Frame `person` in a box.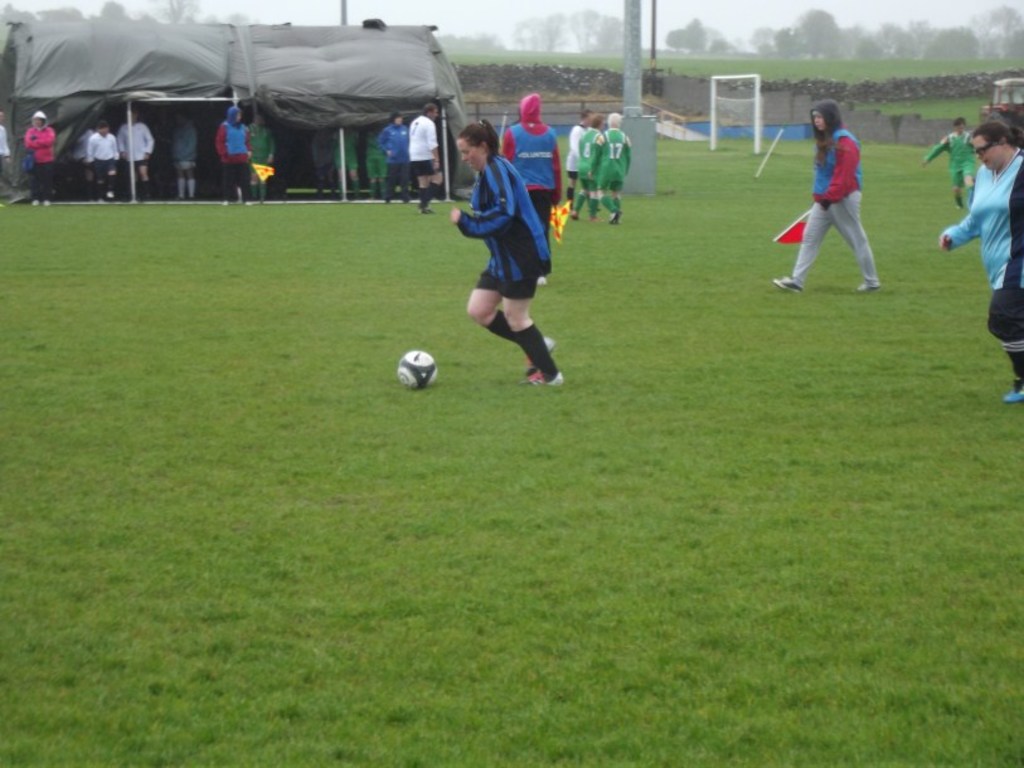
591:108:630:223.
